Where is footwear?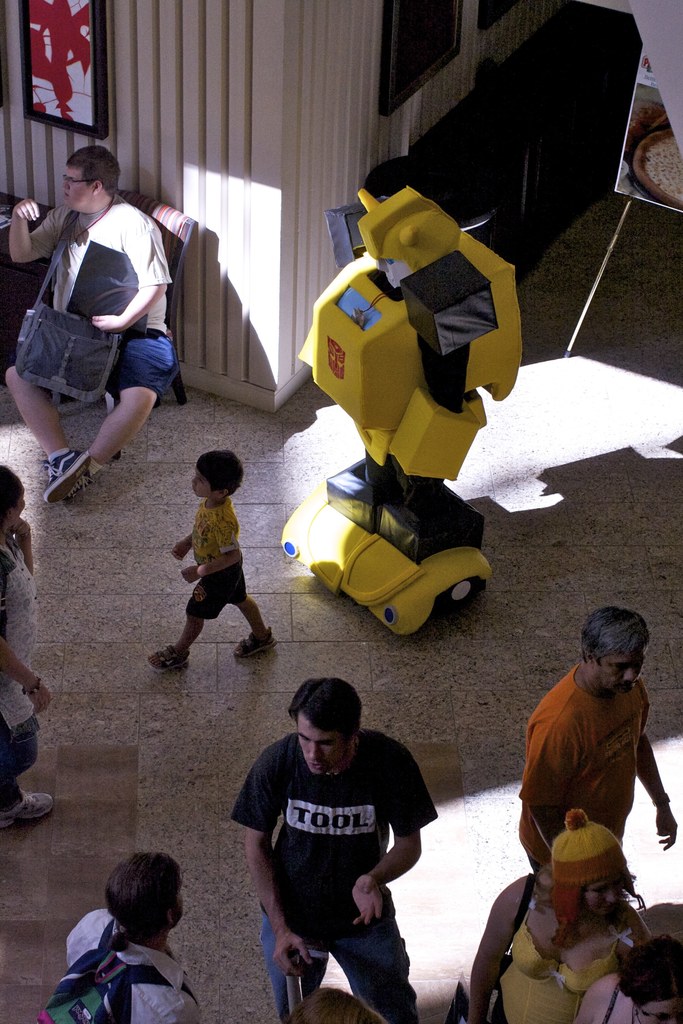
{"x1": 233, "y1": 627, "x2": 279, "y2": 655}.
